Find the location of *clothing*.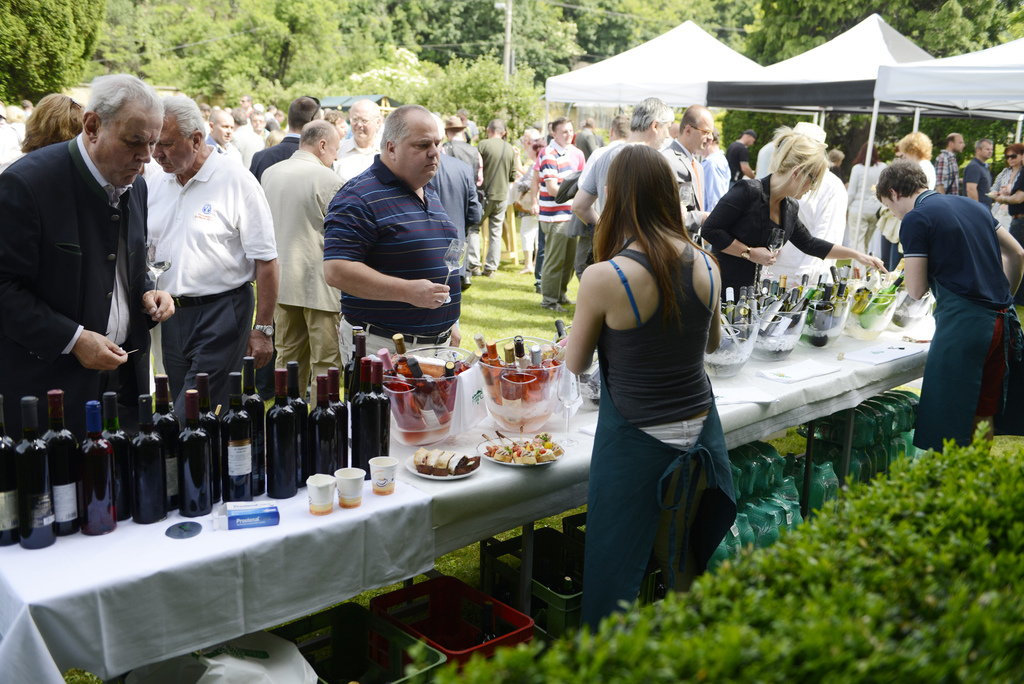
Location: region(582, 238, 740, 630).
